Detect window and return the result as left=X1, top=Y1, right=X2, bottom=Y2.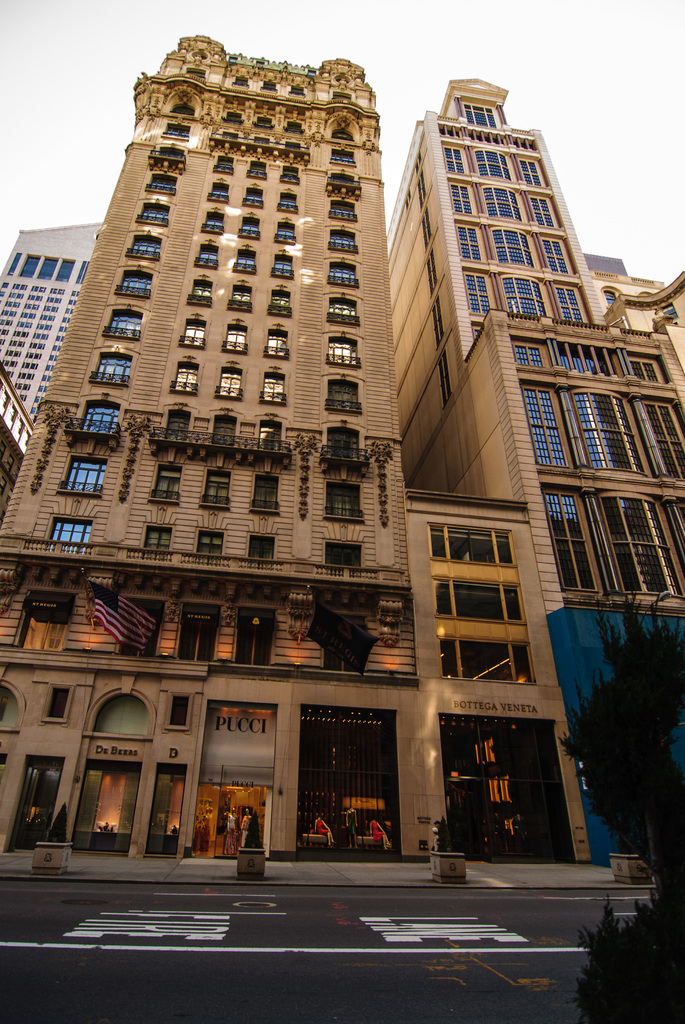
left=223, top=108, right=242, bottom=123.
